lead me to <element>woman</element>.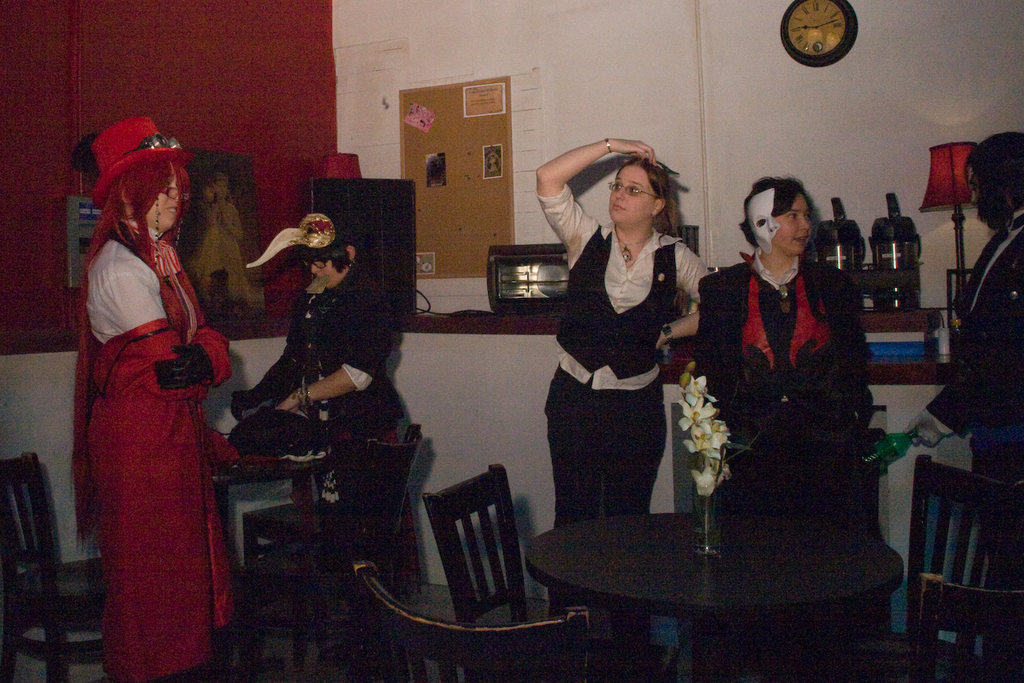
Lead to crop(77, 105, 235, 682).
